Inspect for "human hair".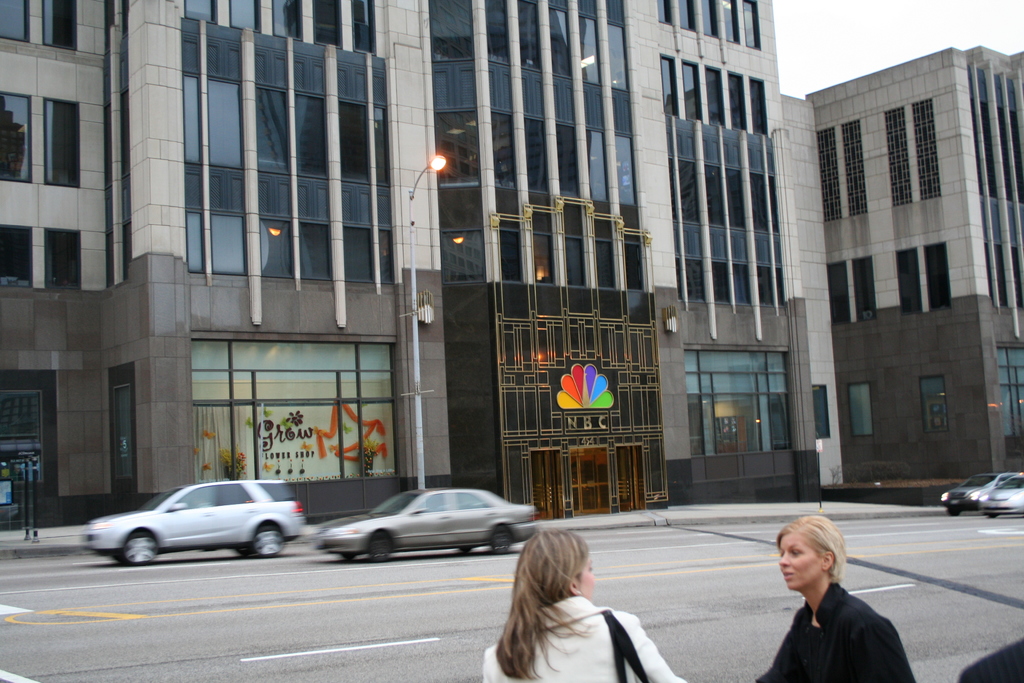
Inspection: locate(775, 514, 846, 581).
